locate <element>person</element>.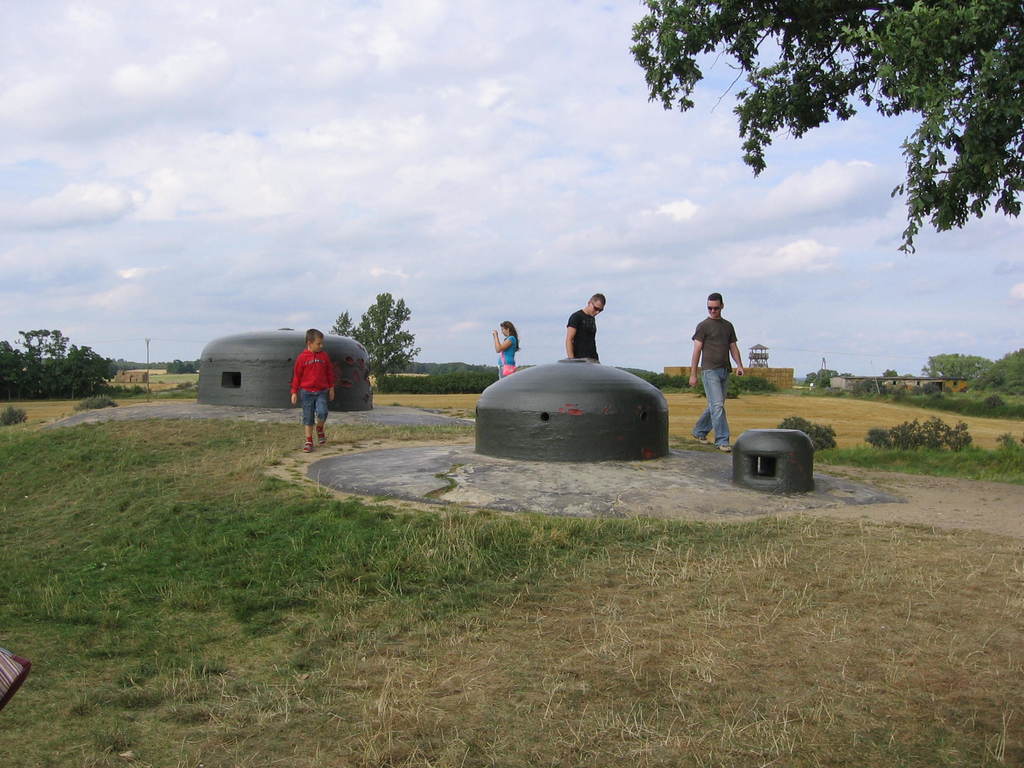
Bounding box: x1=288, y1=325, x2=336, y2=454.
